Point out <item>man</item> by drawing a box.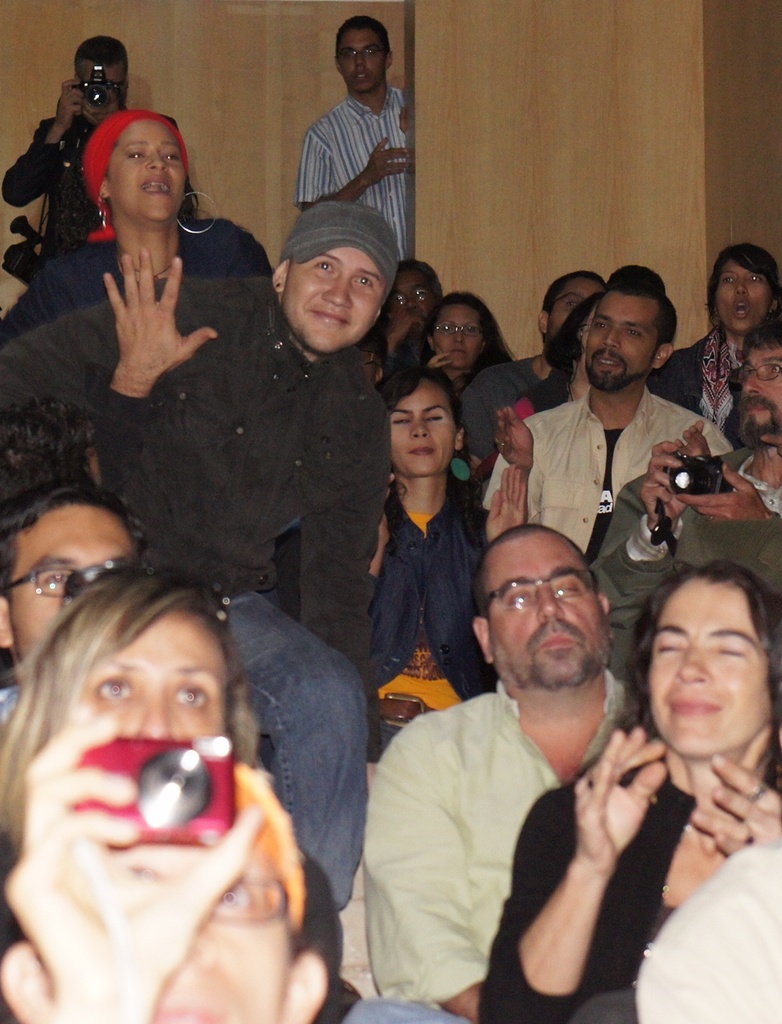
bbox(488, 266, 734, 576).
